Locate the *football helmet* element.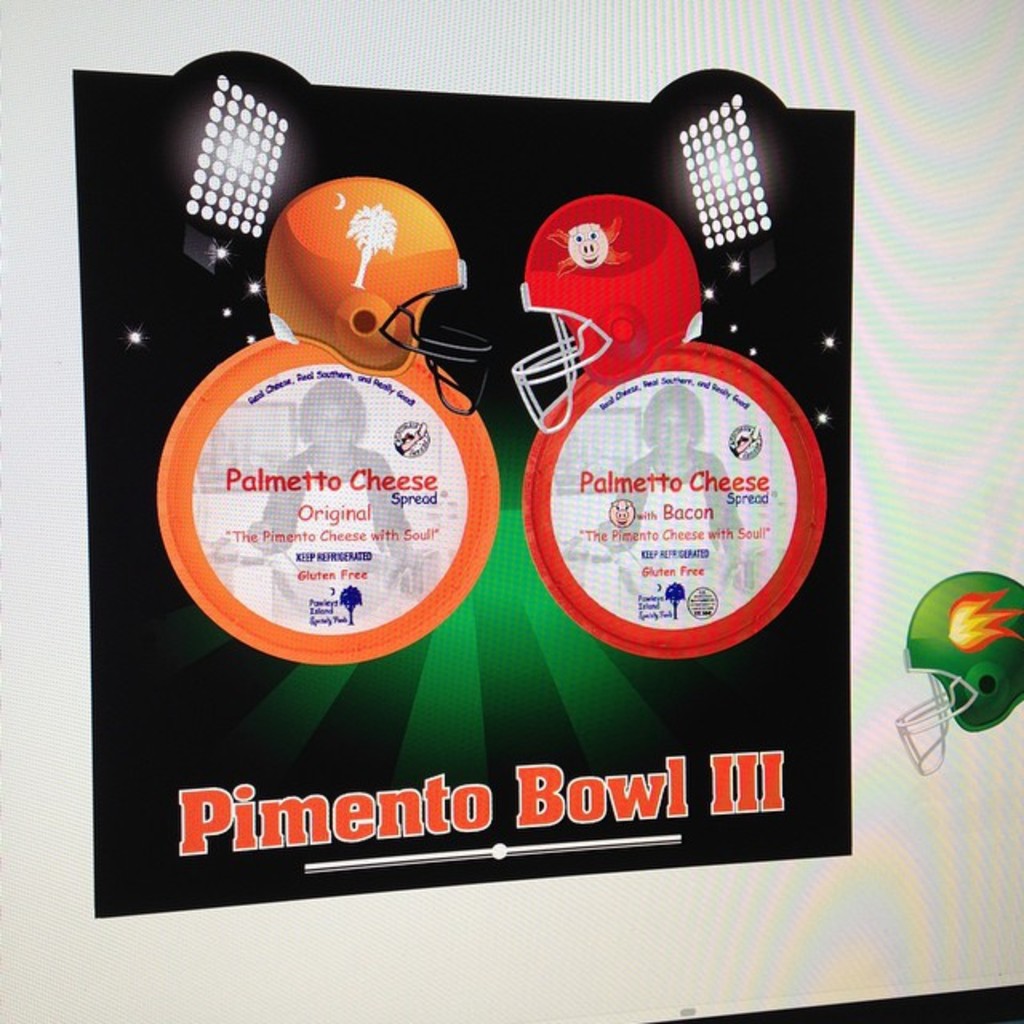
Element bbox: 893/568/1022/771.
